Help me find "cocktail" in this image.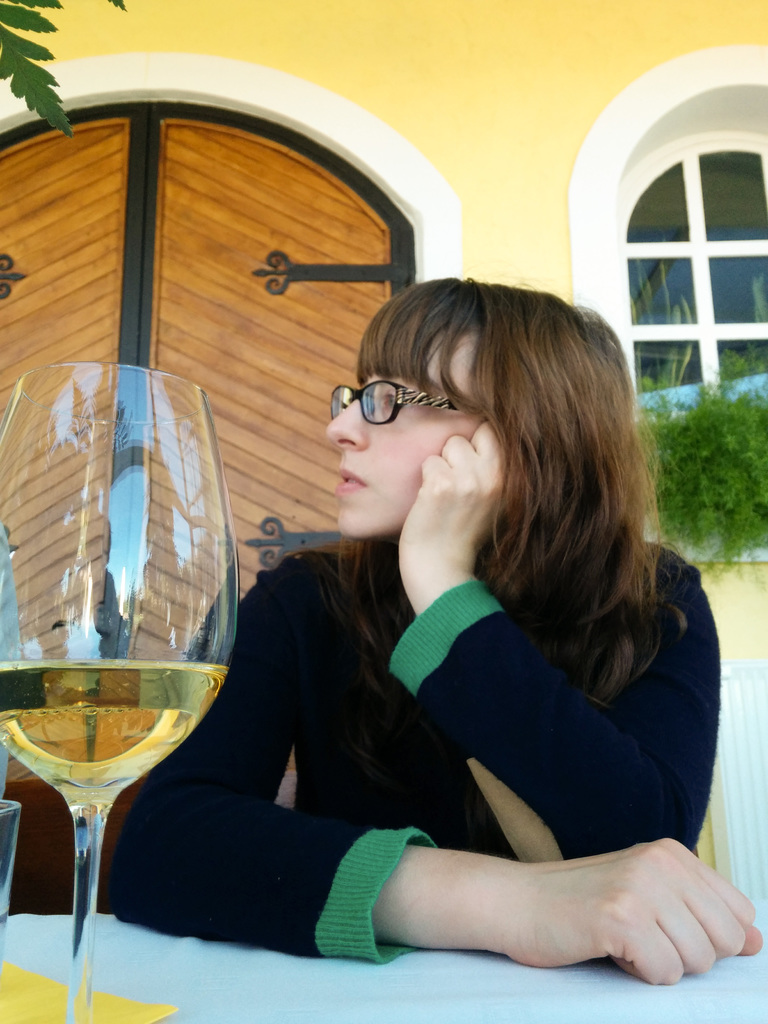
Found it: 3,364,244,968.
